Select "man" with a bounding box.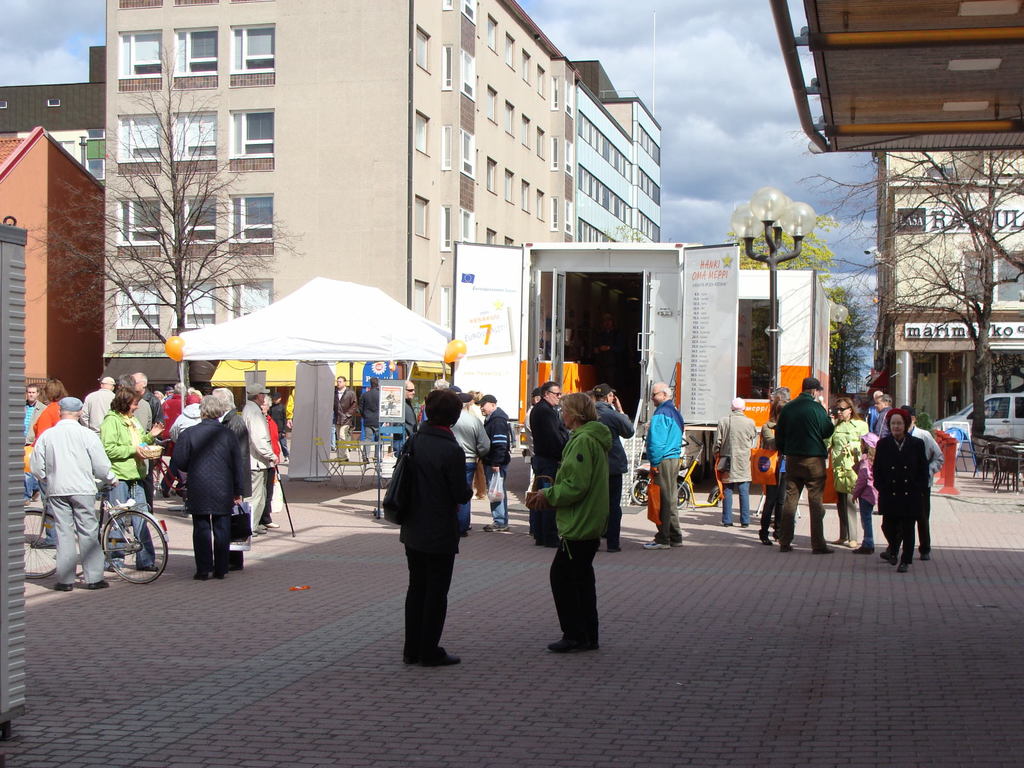
(29, 399, 120, 593).
